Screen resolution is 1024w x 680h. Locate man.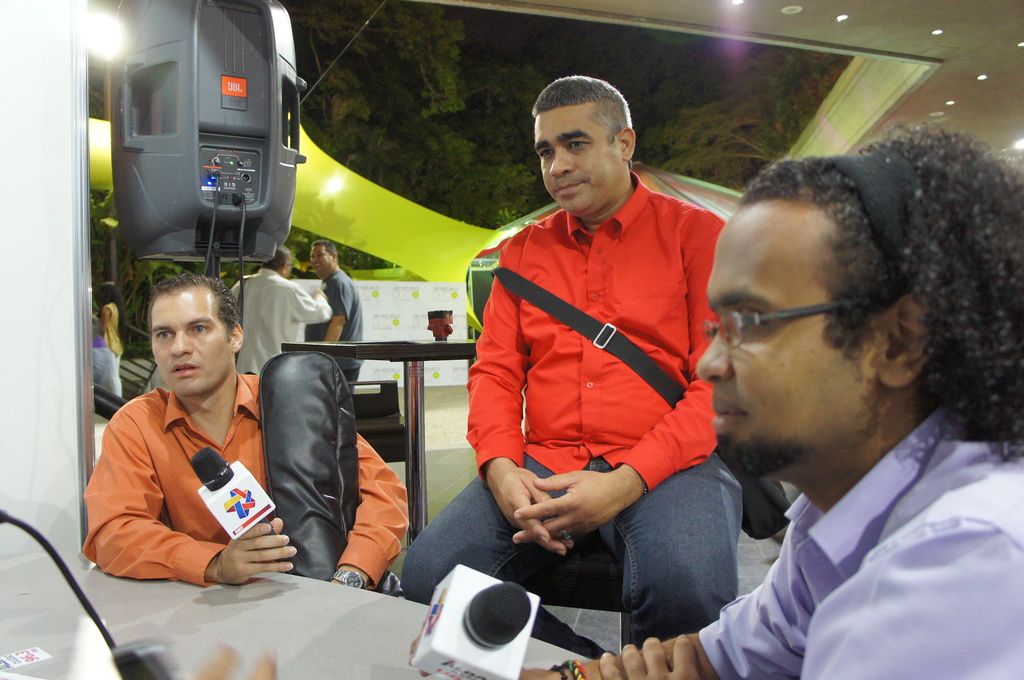
bbox(83, 271, 413, 597).
